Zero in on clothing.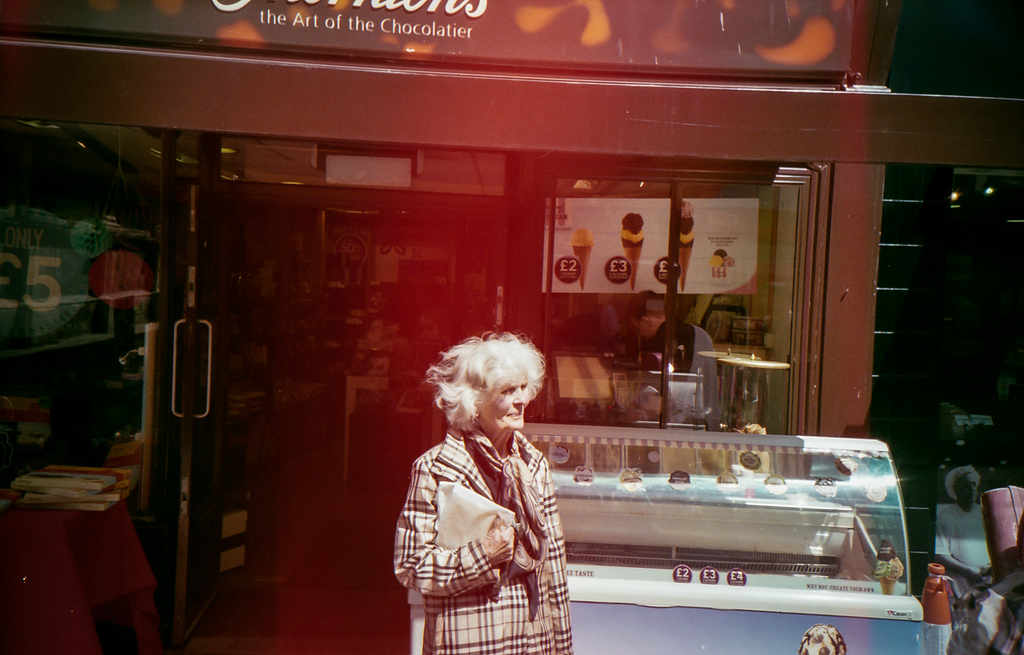
Zeroed in: box(399, 401, 580, 630).
